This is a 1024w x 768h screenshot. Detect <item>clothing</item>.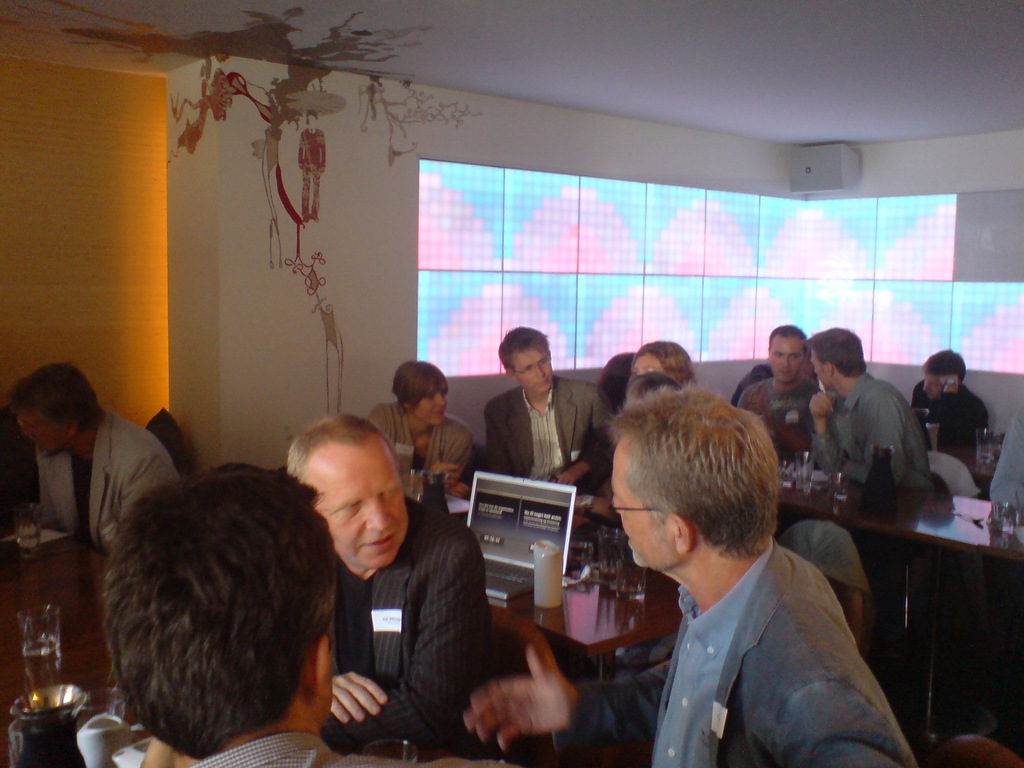
rect(34, 420, 186, 571).
